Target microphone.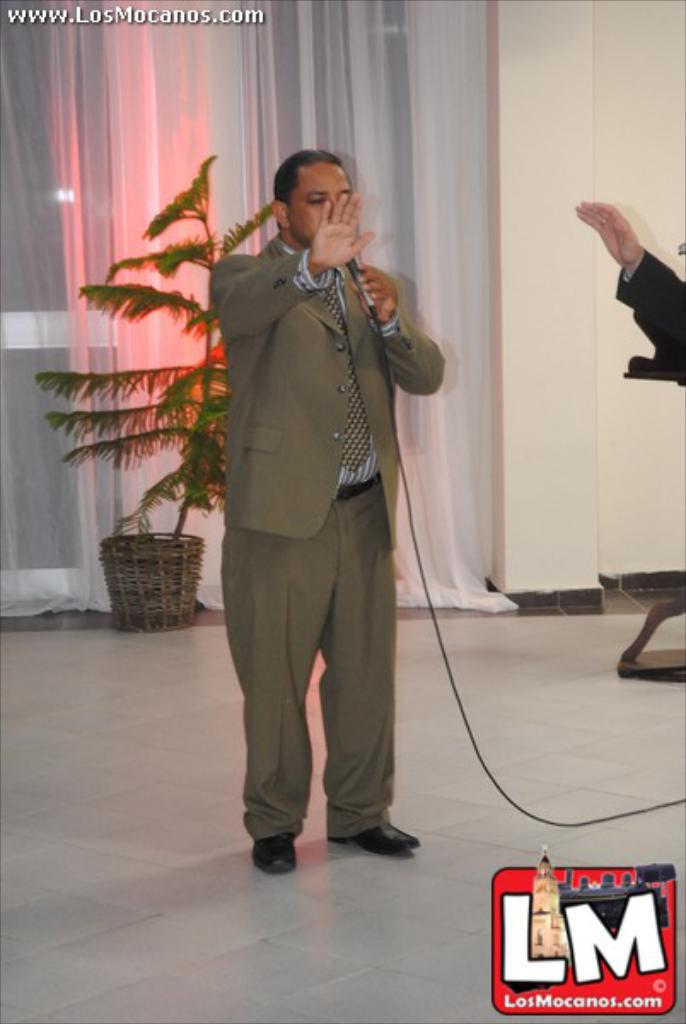
Target region: x1=343 y1=254 x2=370 y2=285.
